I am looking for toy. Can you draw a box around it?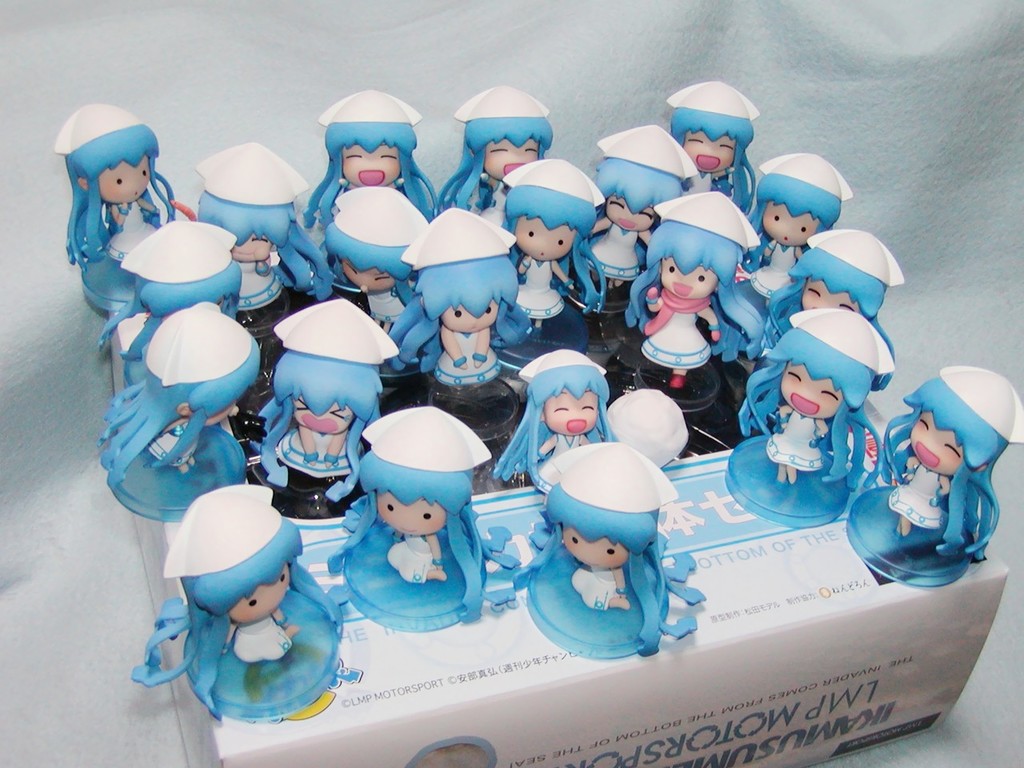
Sure, the bounding box is x1=725 y1=306 x2=894 y2=530.
